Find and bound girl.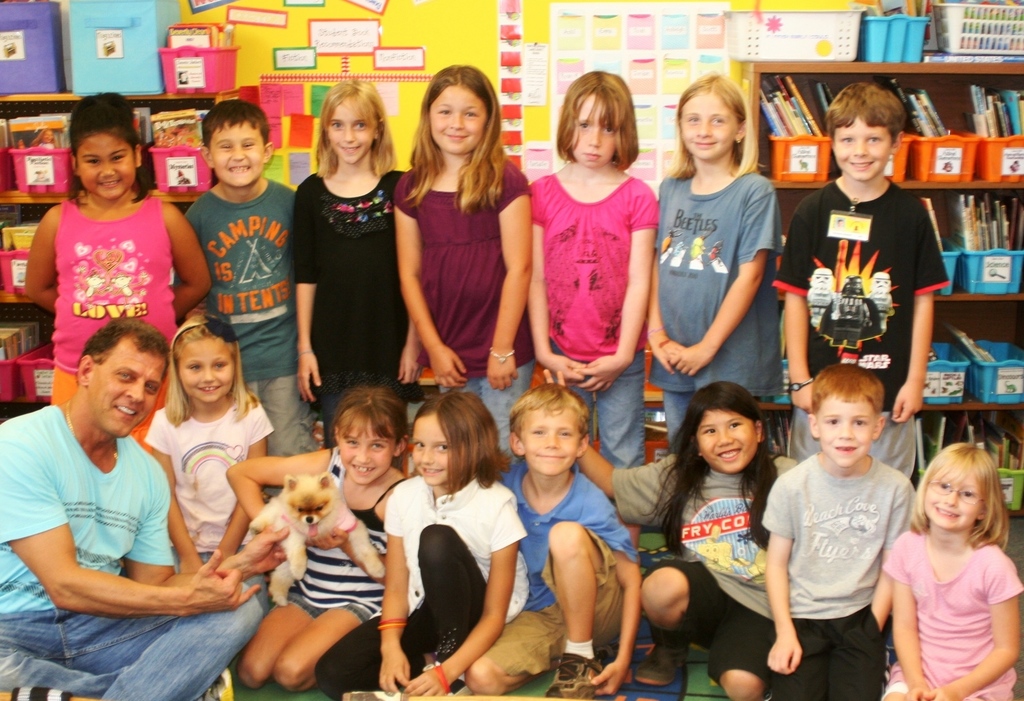
Bound: <bbox>879, 440, 1019, 700</bbox>.
